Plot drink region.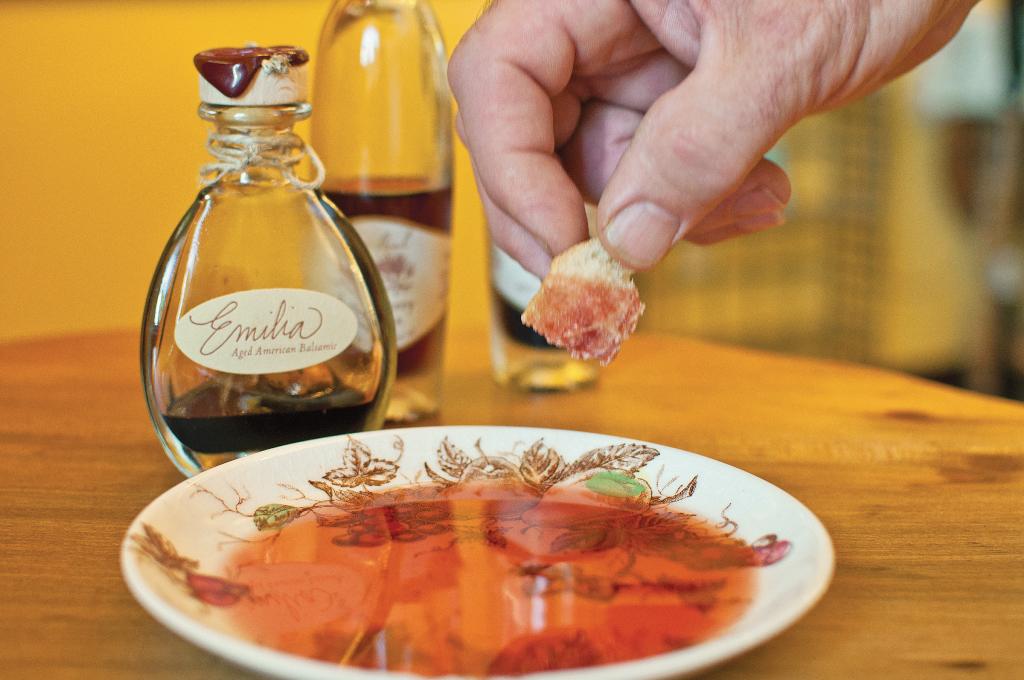
Plotted at l=314, t=179, r=448, b=365.
